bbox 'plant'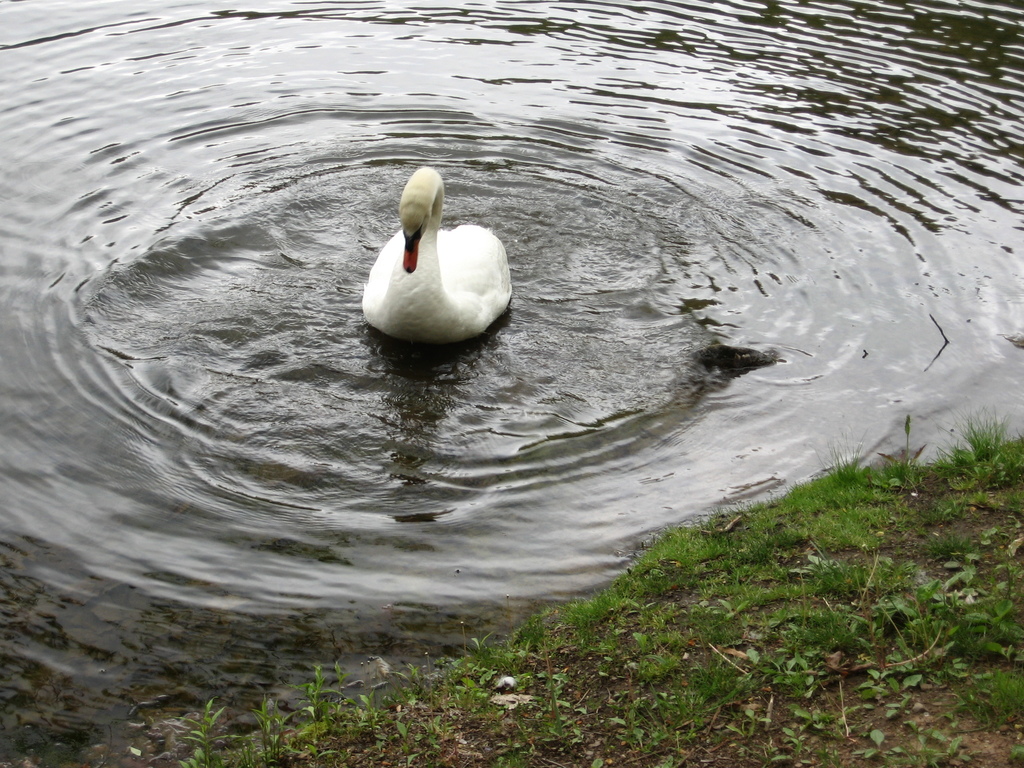
(172,696,234,767)
